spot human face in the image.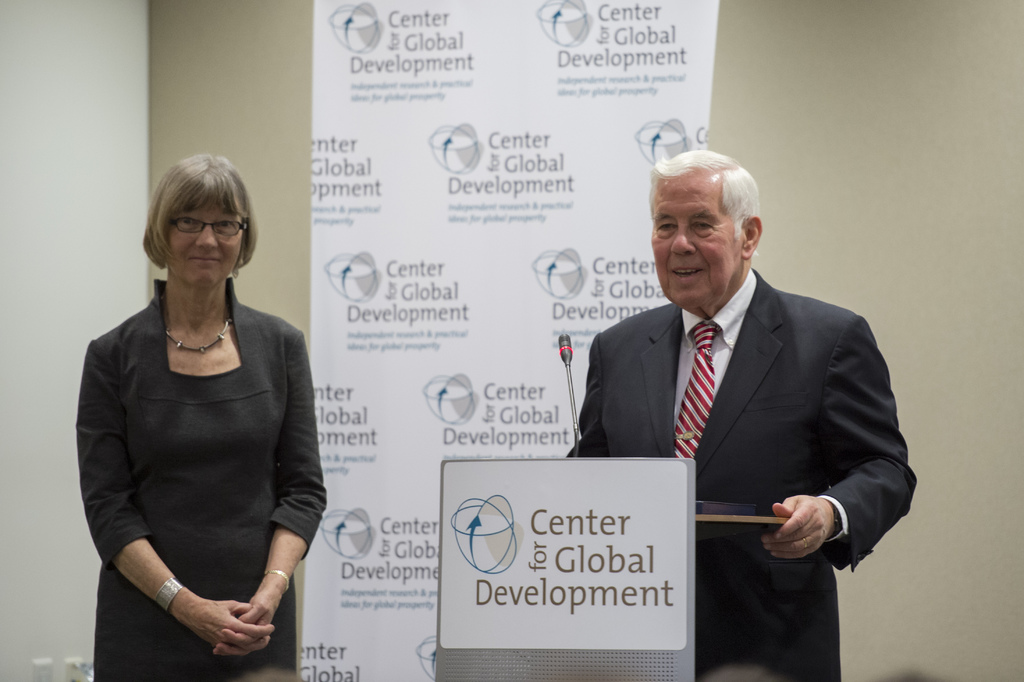
human face found at {"left": 653, "top": 178, "right": 739, "bottom": 300}.
